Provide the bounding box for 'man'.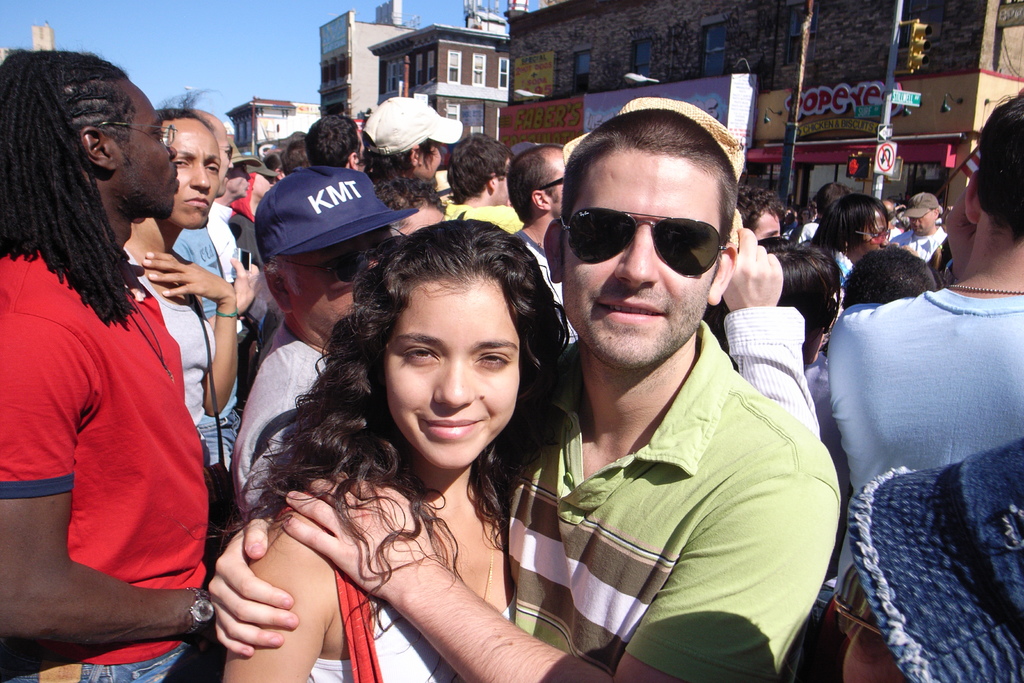
pyautogui.locateOnScreen(301, 111, 369, 174).
